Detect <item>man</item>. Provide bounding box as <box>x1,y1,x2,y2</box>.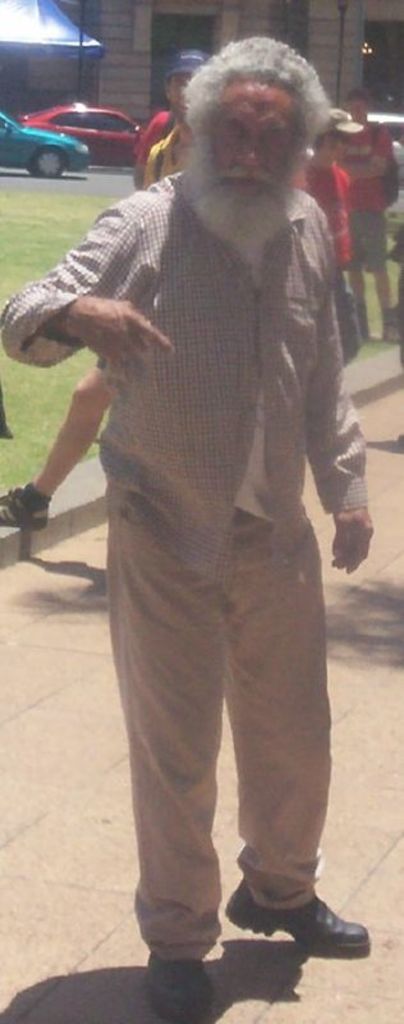
<box>0,46,210,526</box>.
